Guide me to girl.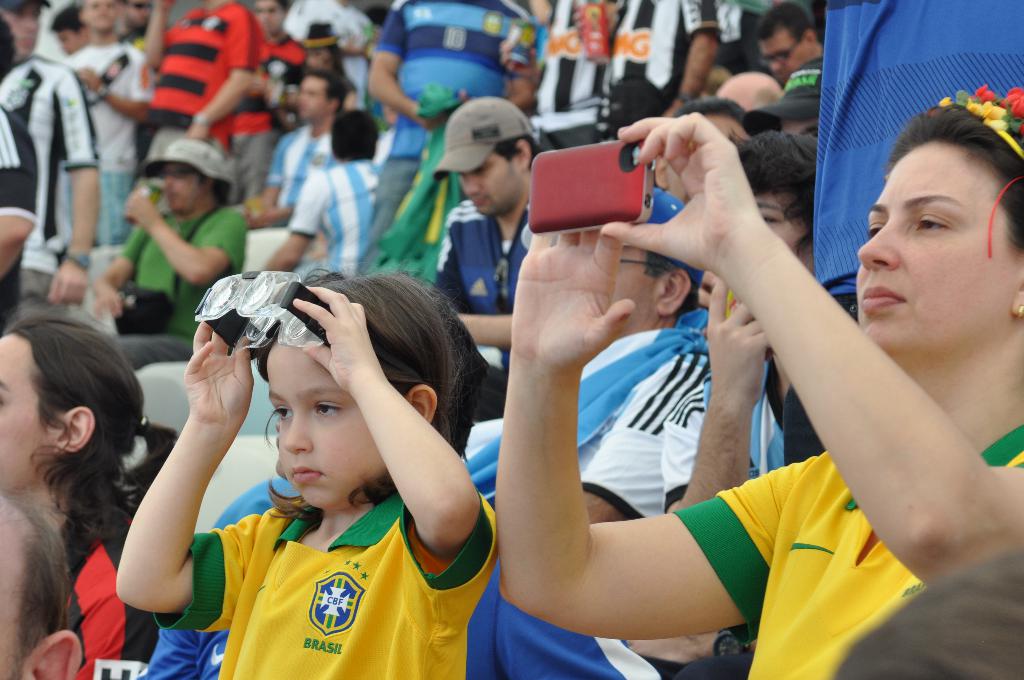
Guidance: box(495, 98, 1023, 679).
